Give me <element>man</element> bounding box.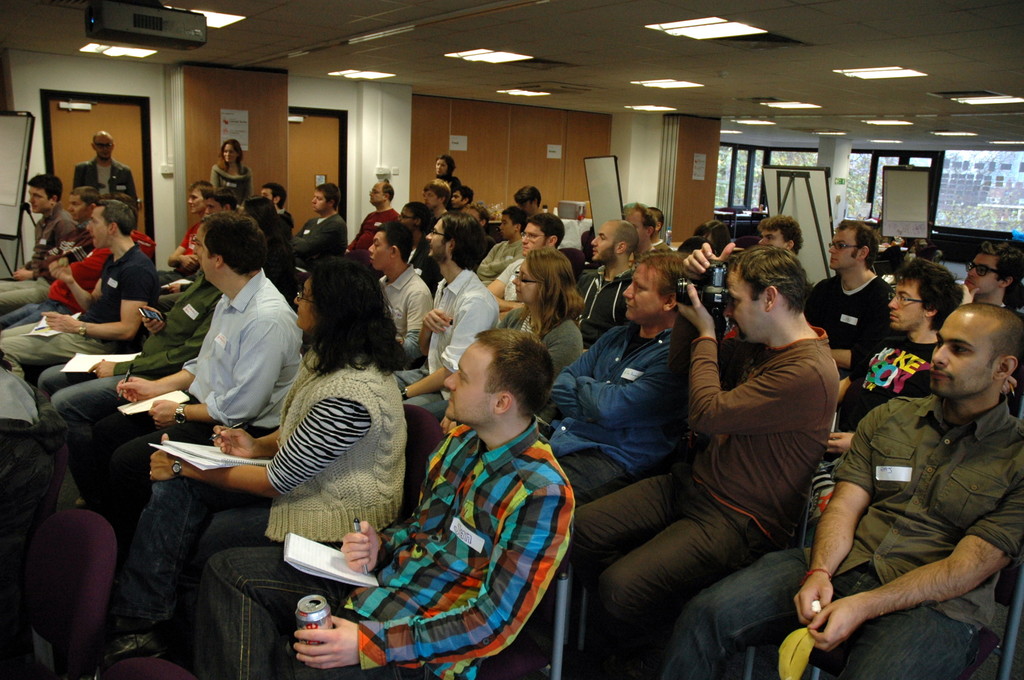
locate(67, 127, 138, 227).
